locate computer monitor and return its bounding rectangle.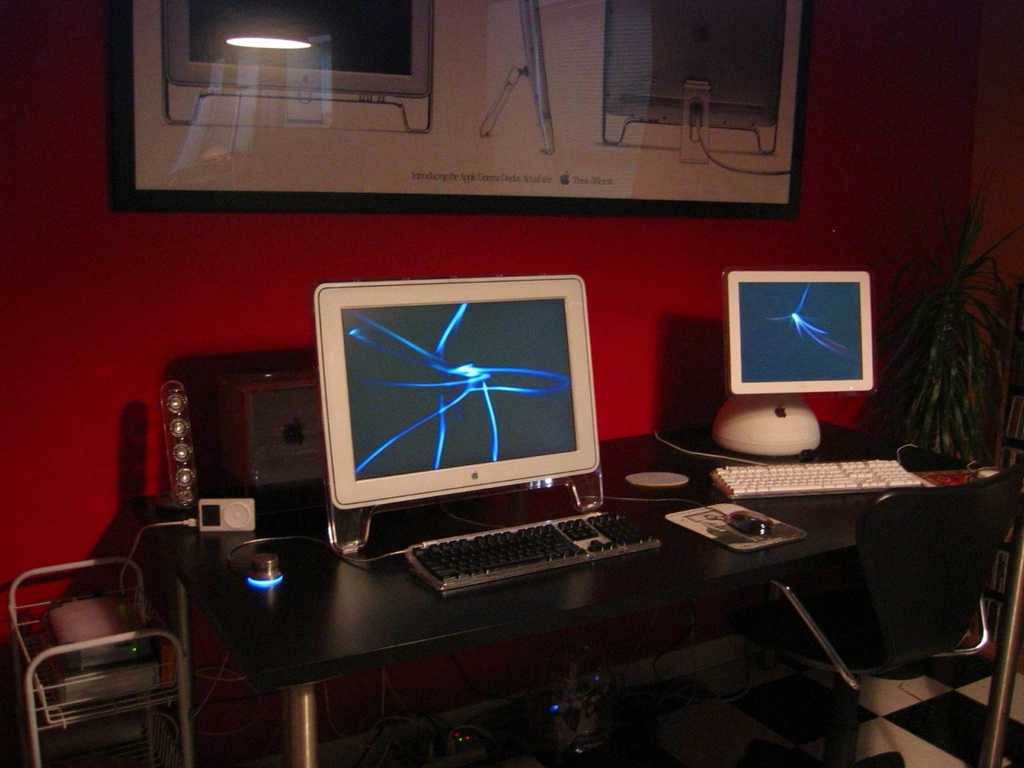
717, 266, 882, 462.
